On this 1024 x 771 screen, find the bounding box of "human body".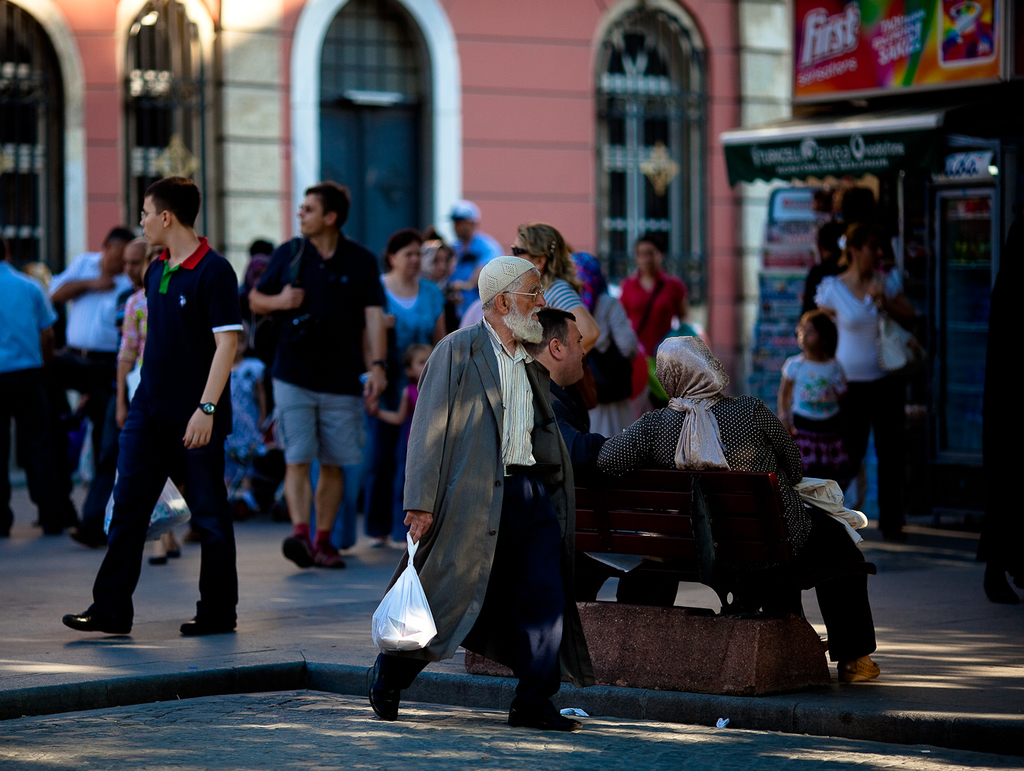
Bounding box: [619, 224, 689, 369].
